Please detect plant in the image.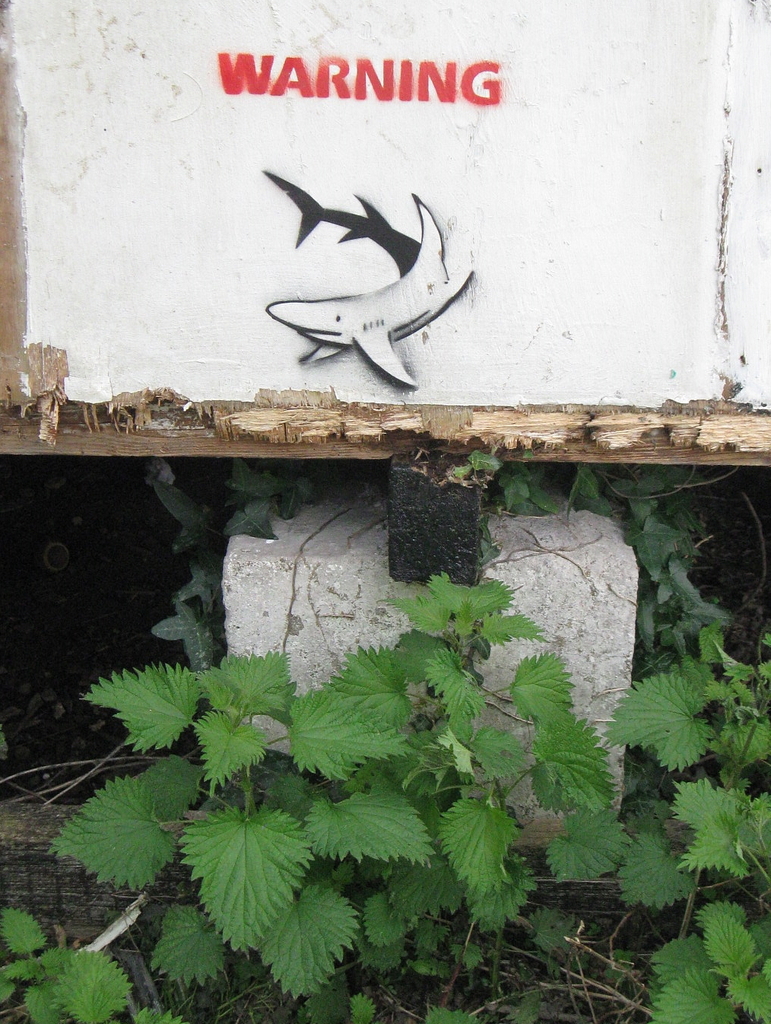
l=582, t=638, r=770, b=1023.
